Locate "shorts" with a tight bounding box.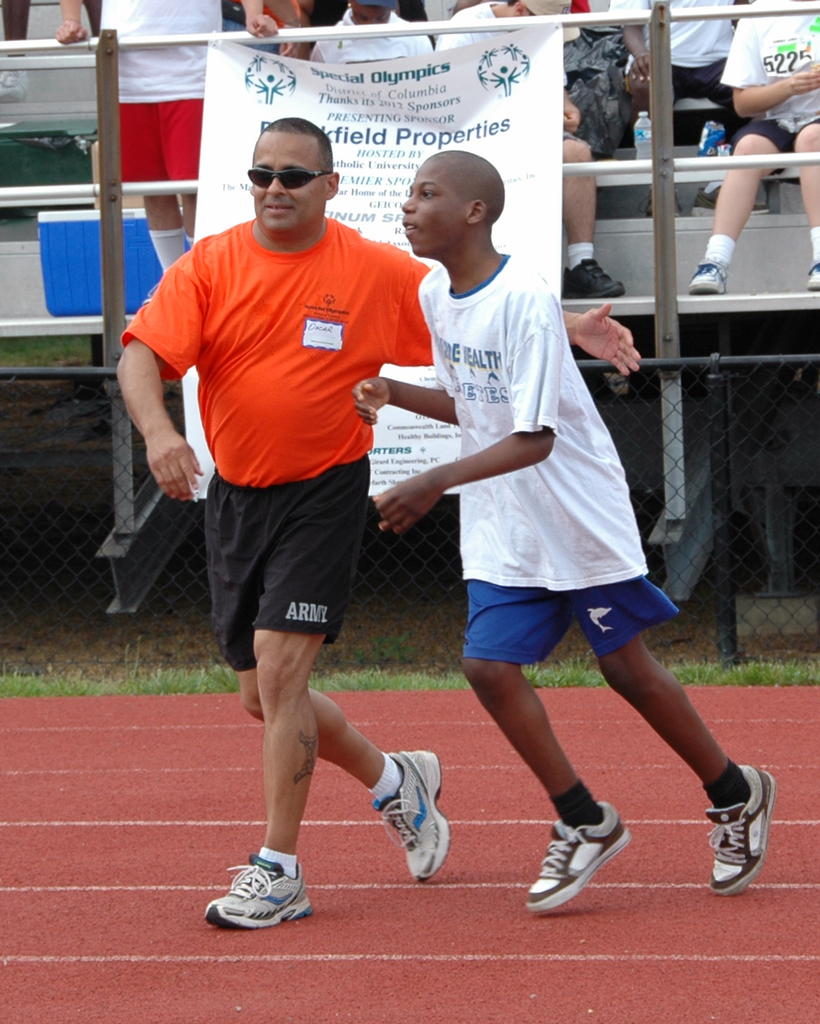
(x1=190, y1=470, x2=372, y2=646).
